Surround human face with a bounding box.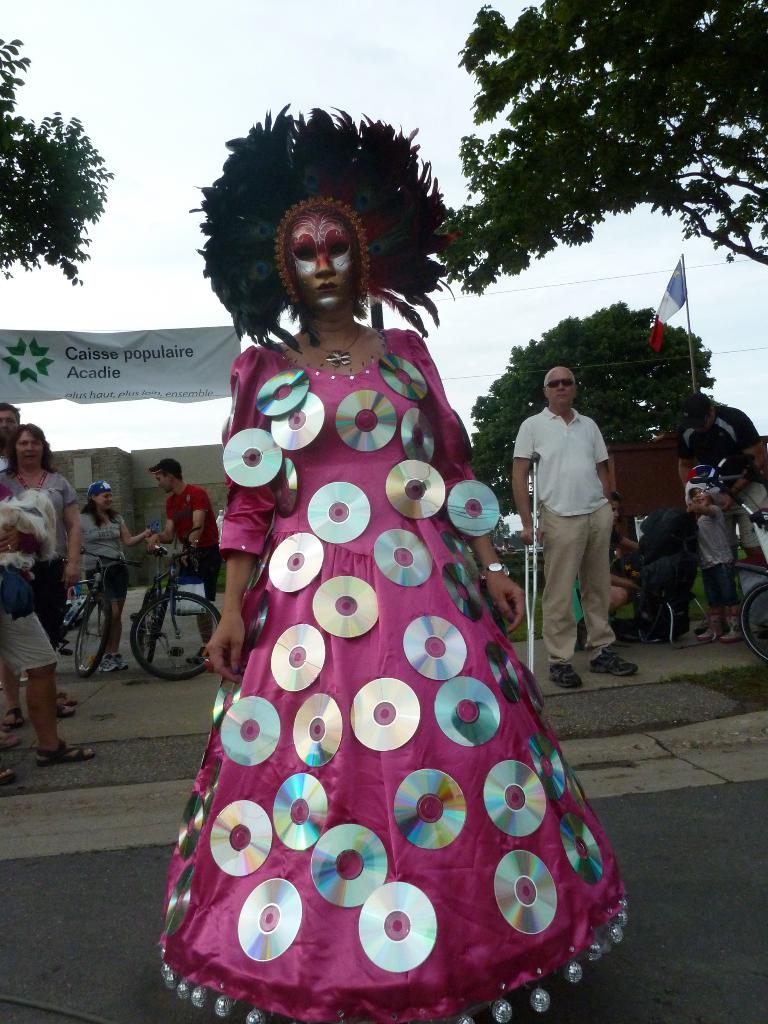
(0, 400, 24, 445).
